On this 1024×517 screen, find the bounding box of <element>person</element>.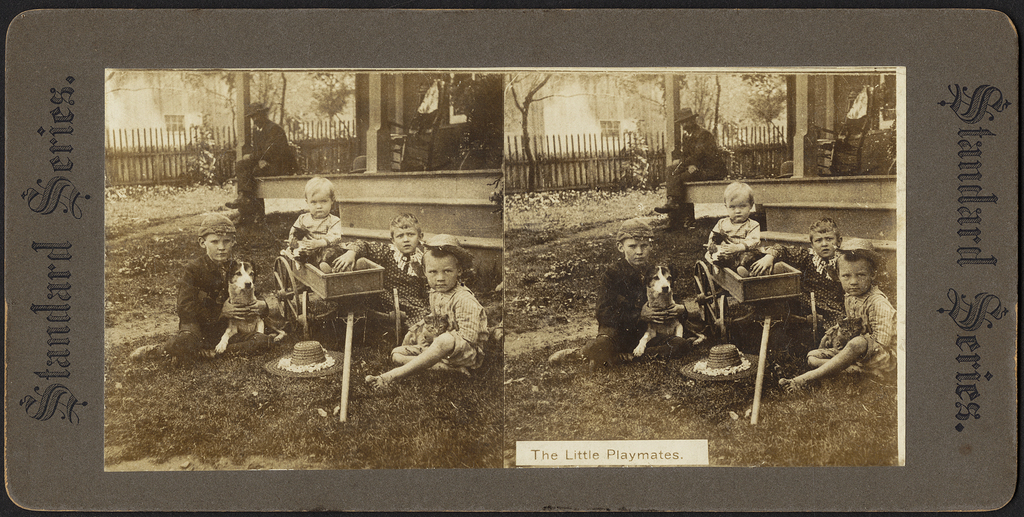
Bounding box: <region>663, 104, 737, 233</region>.
